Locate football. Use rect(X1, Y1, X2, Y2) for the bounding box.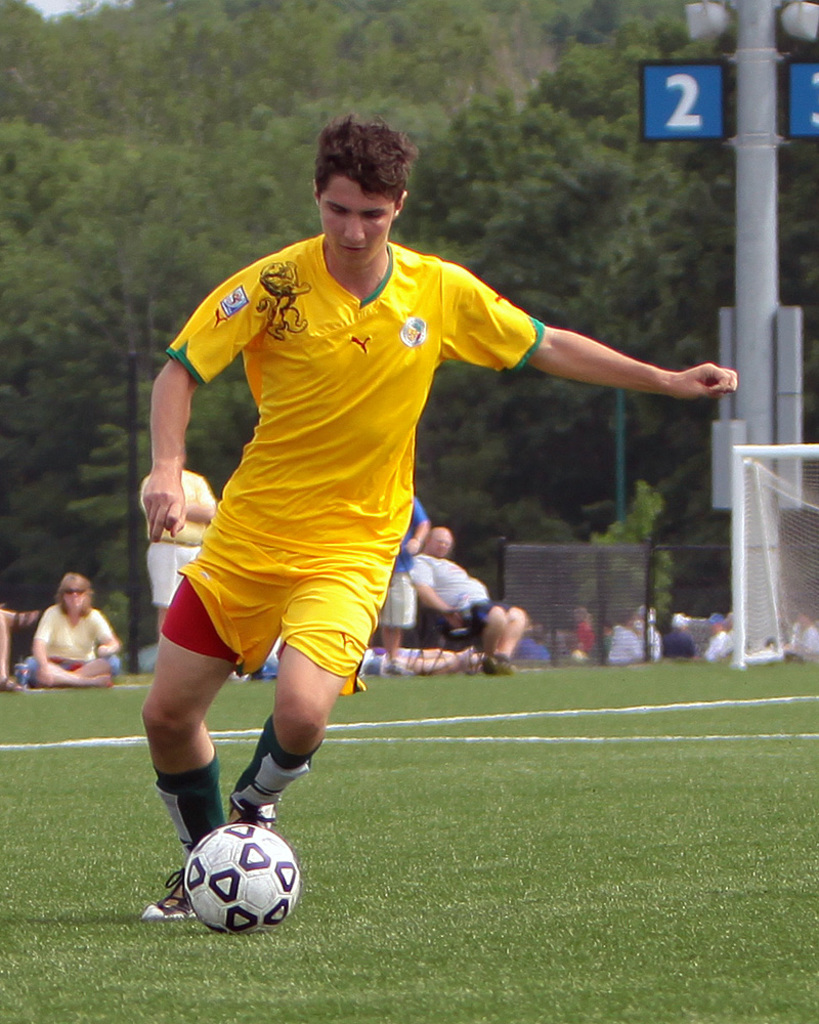
rect(183, 818, 302, 937).
